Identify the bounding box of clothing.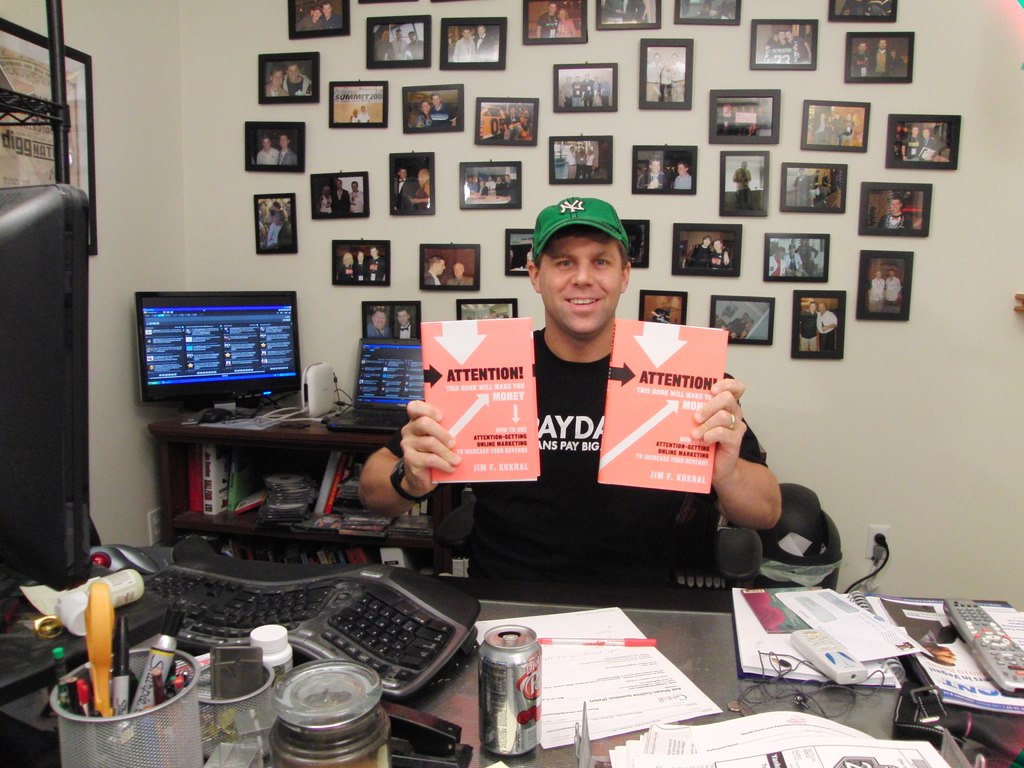
rect(259, 145, 278, 164).
